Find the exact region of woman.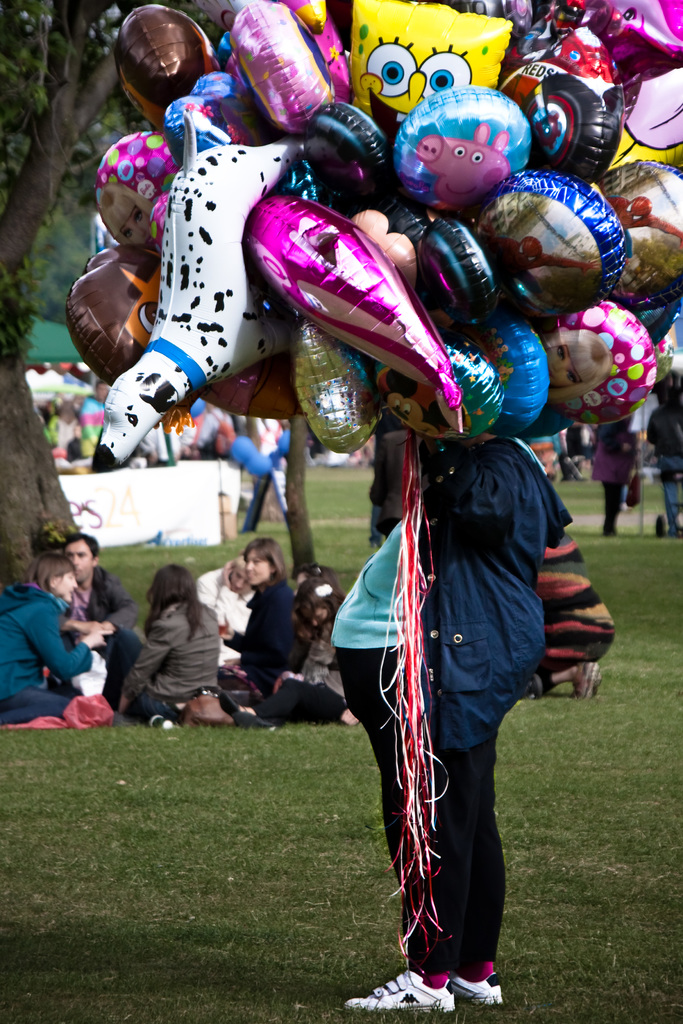
Exact region: bbox=[327, 438, 580, 1012].
